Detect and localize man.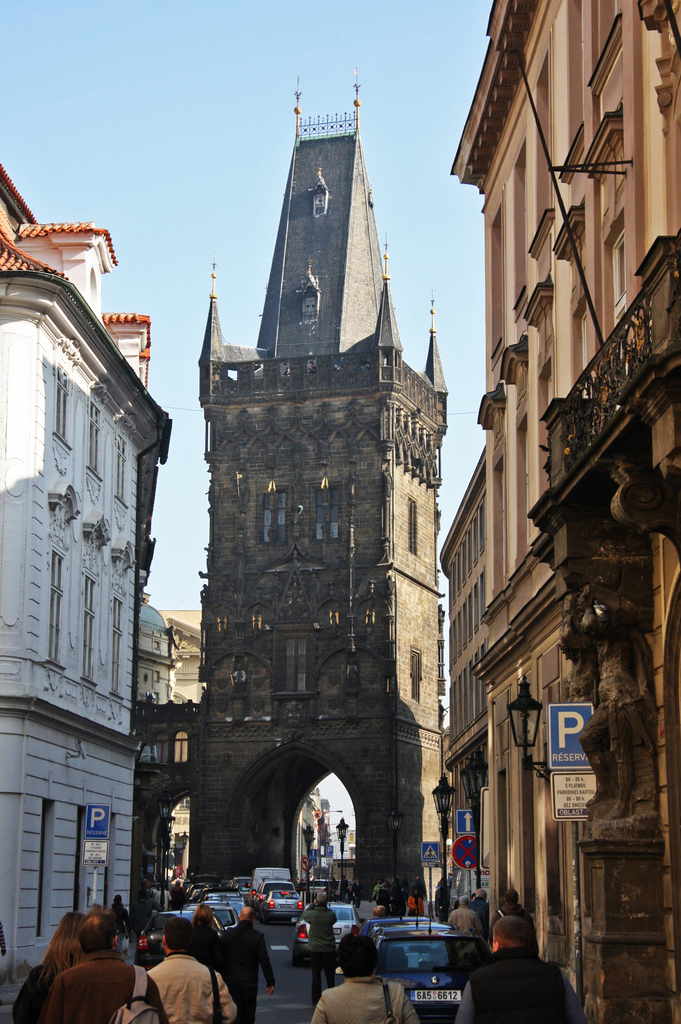
Localized at (412,874,422,898).
